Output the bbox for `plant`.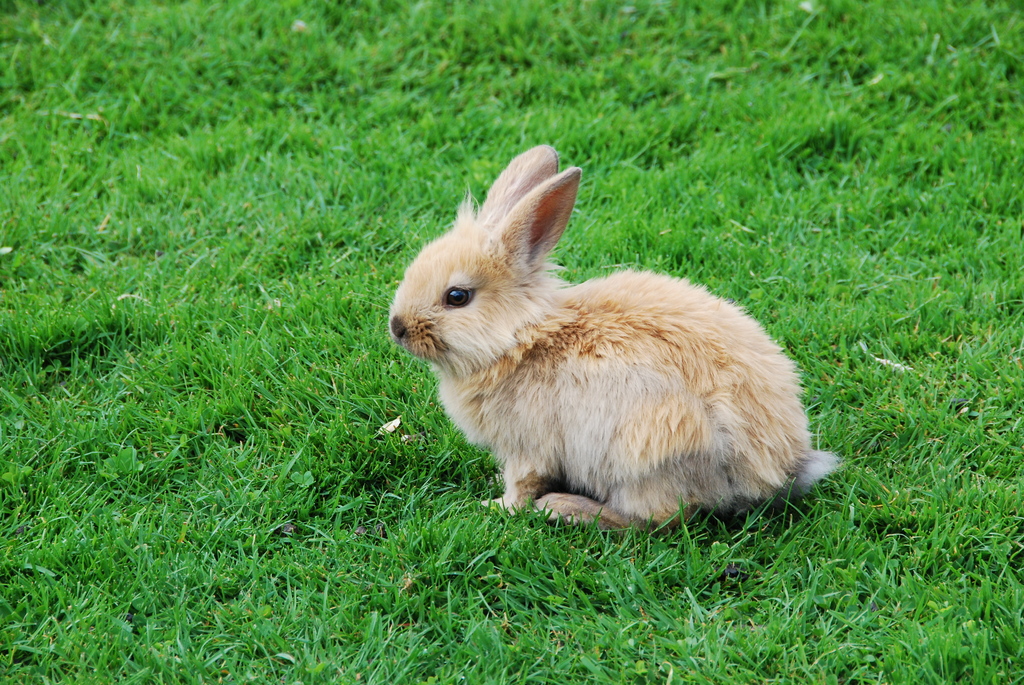
detection(0, 0, 1023, 684).
